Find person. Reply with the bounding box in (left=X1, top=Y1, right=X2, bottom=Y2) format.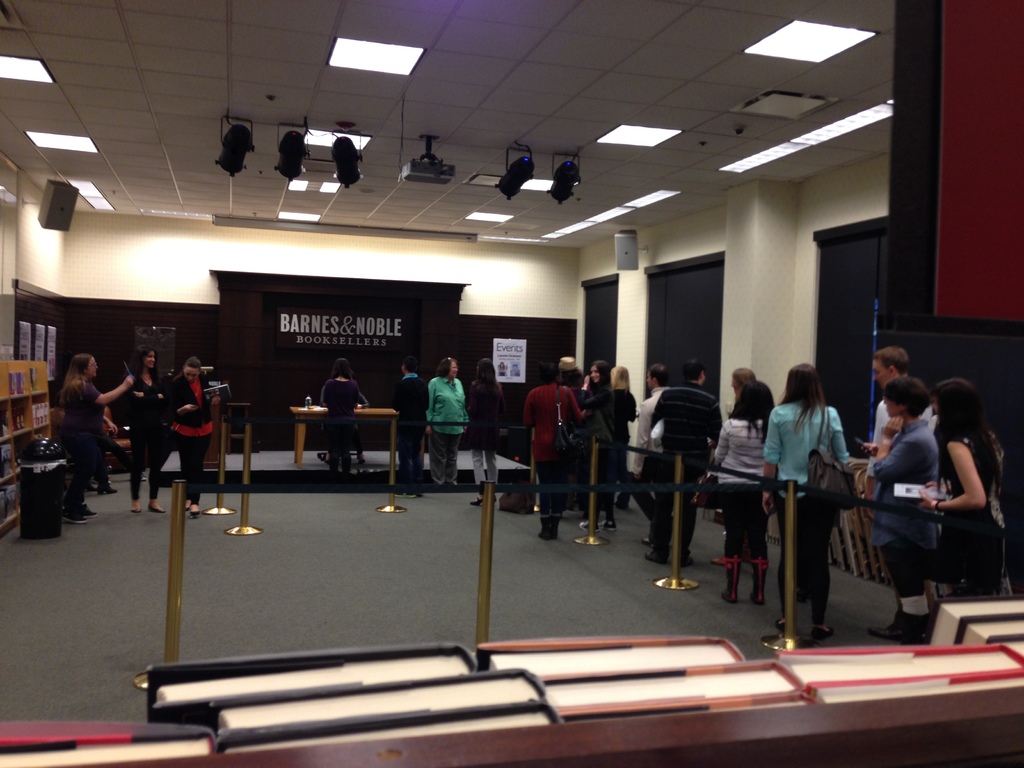
(left=58, top=348, right=129, bottom=522).
